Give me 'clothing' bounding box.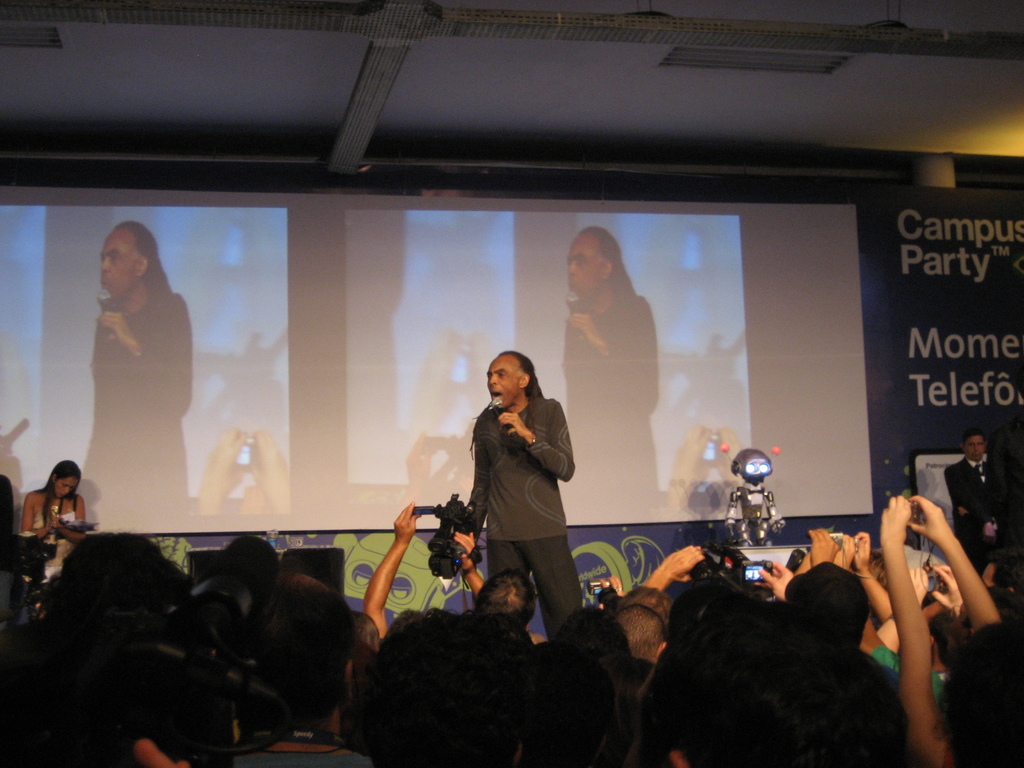
x1=31, y1=492, x2=76, y2=537.
